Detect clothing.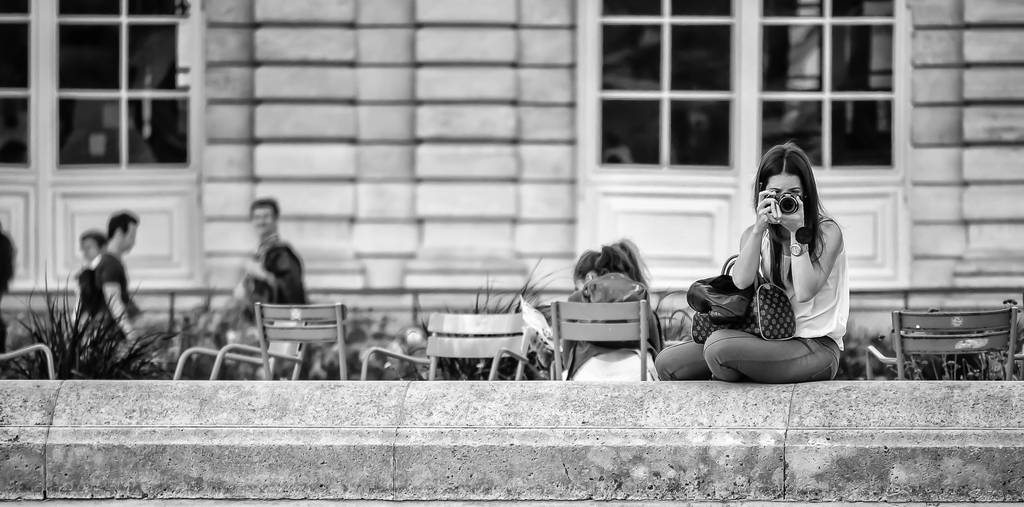
Detected at bbox(0, 235, 17, 302).
